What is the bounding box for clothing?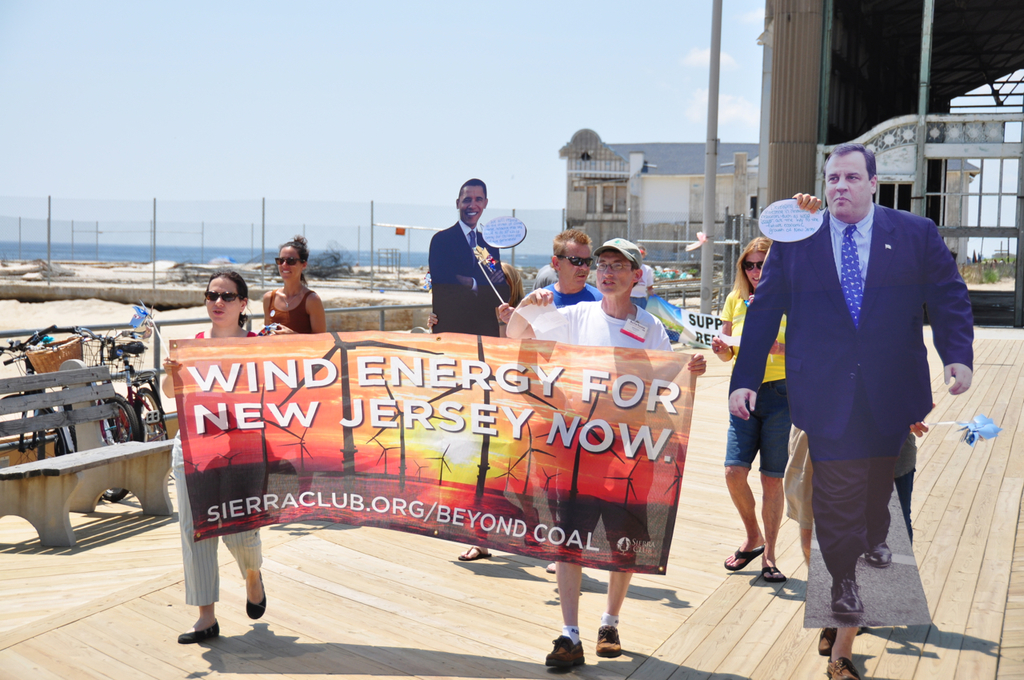
171, 332, 262, 602.
